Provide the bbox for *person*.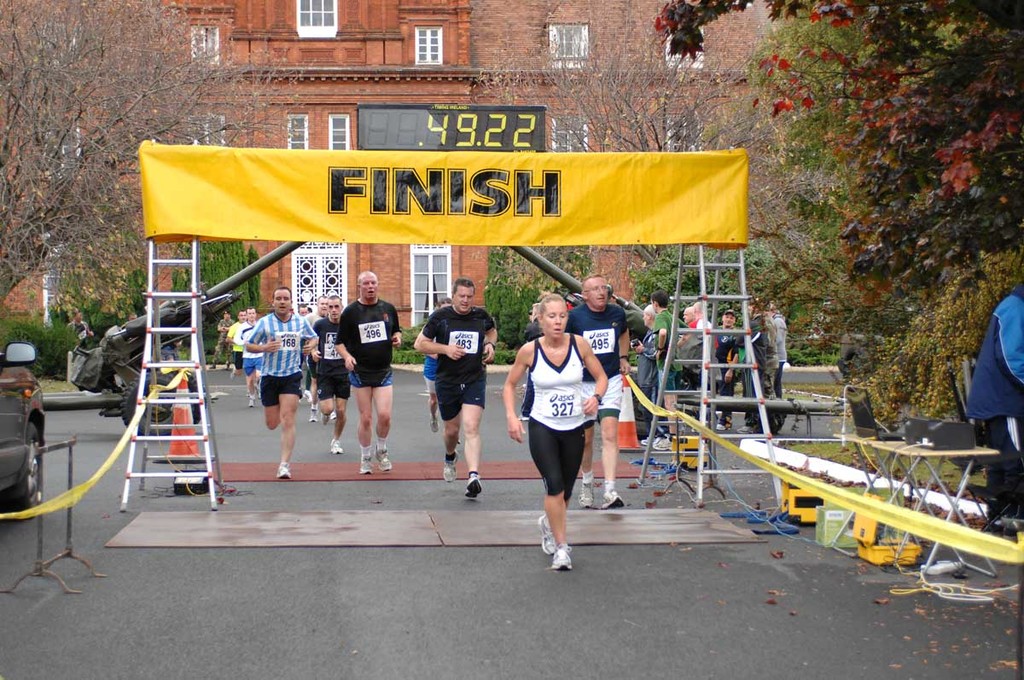
410/274/496/500.
